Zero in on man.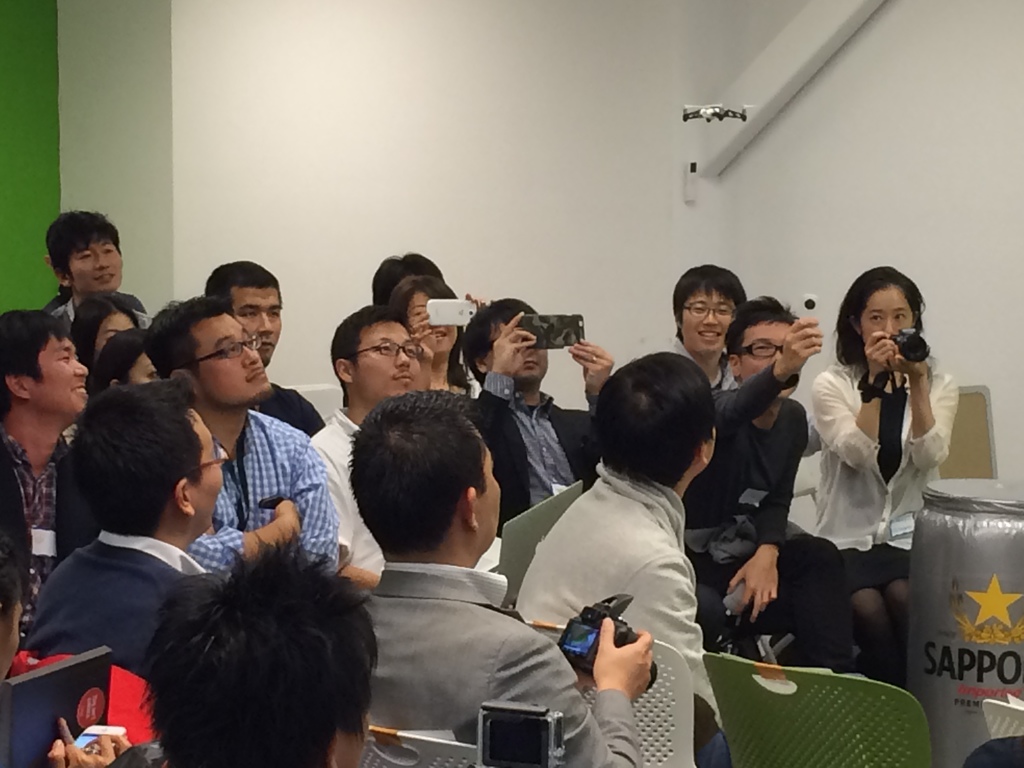
Zeroed in: BBox(1, 306, 101, 617).
